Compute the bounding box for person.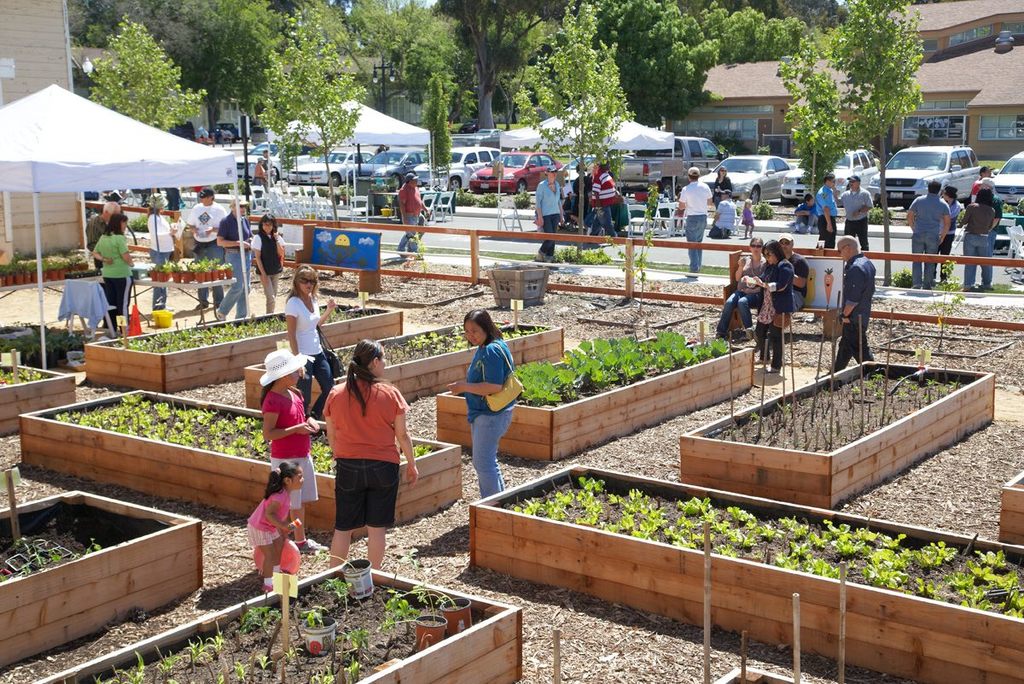
l=810, t=175, r=843, b=244.
